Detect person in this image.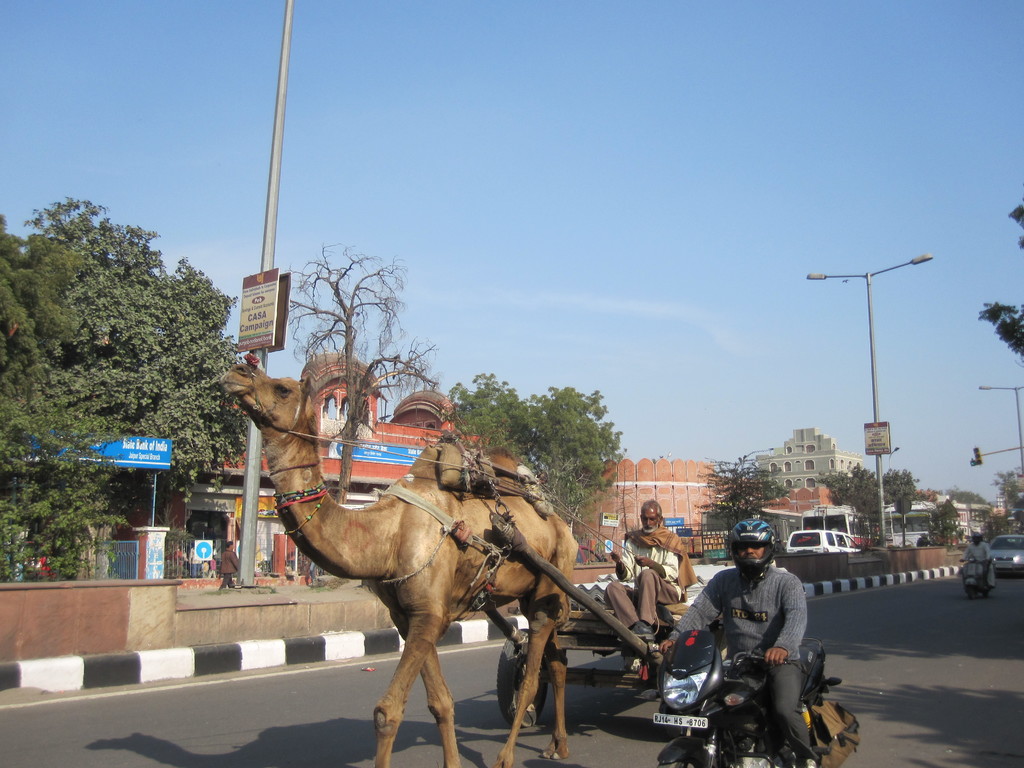
Detection: x1=599 y1=495 x2=694 y2=648.
